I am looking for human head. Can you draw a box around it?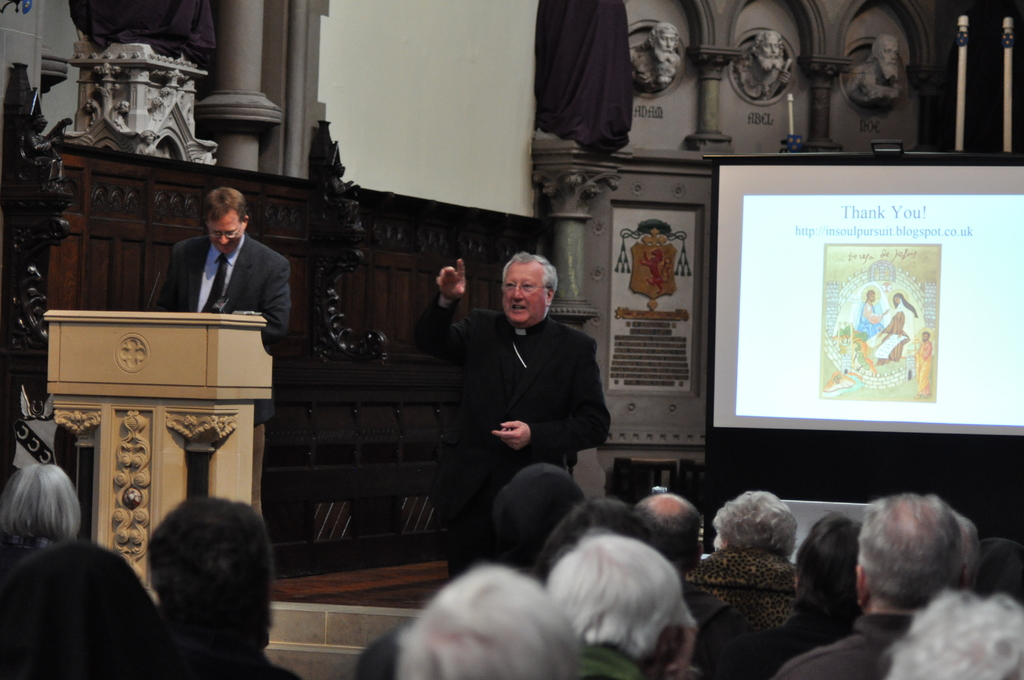
Sure, the bounding box is locate(891, 592, 1023, 679).
